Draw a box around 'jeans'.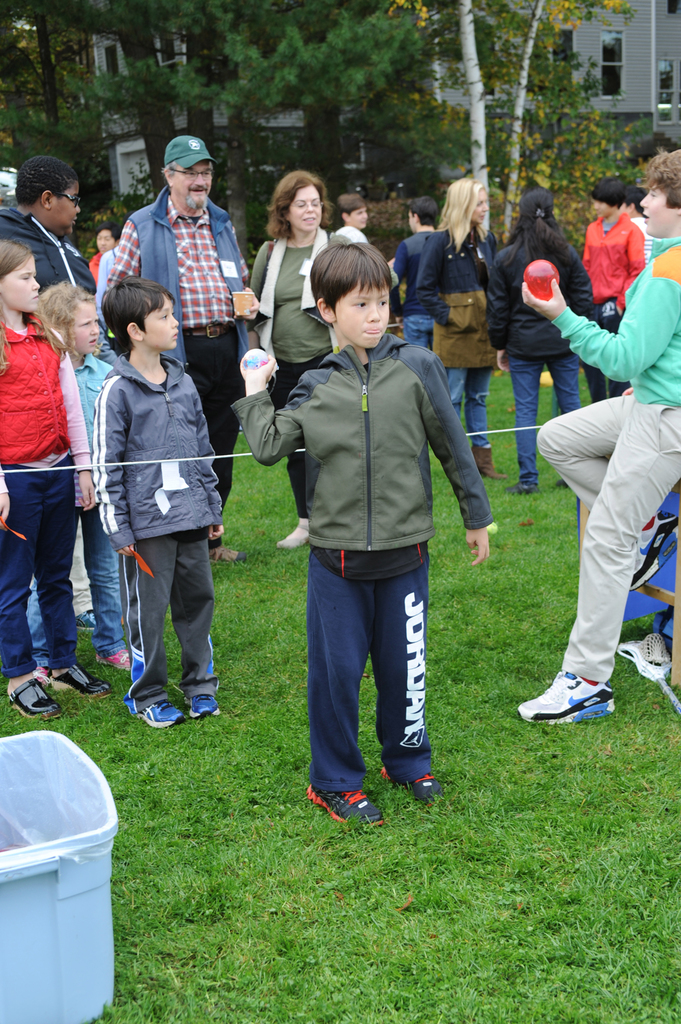
x1=507, y1=354, x2=577, y2=483.
